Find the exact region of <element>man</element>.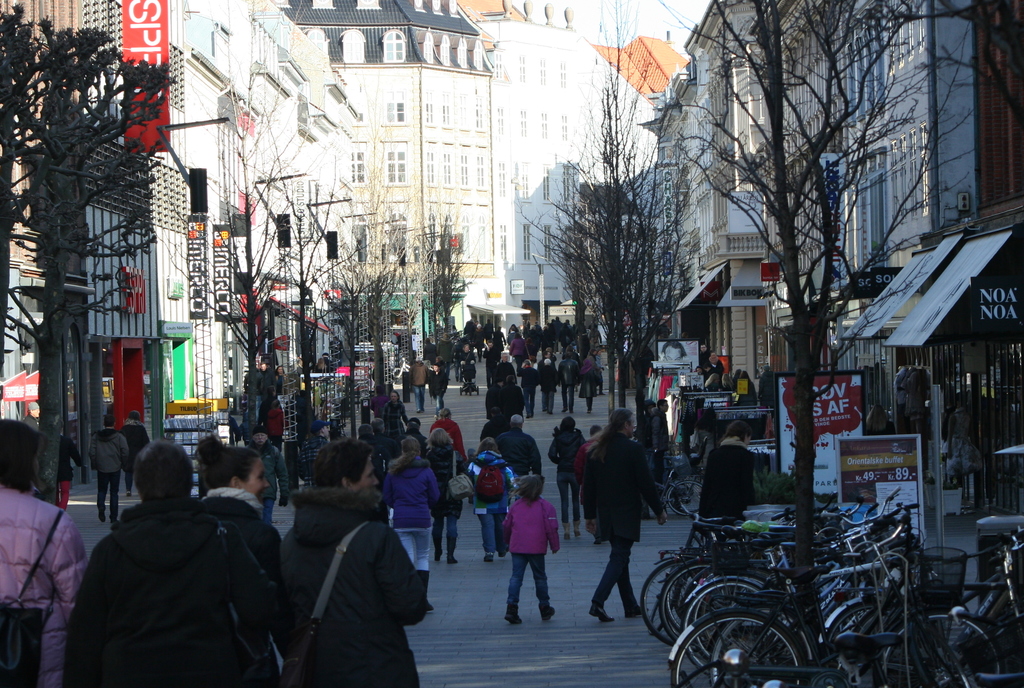
Exact region: x1=516 y1=356 x2=534 y2=408.
